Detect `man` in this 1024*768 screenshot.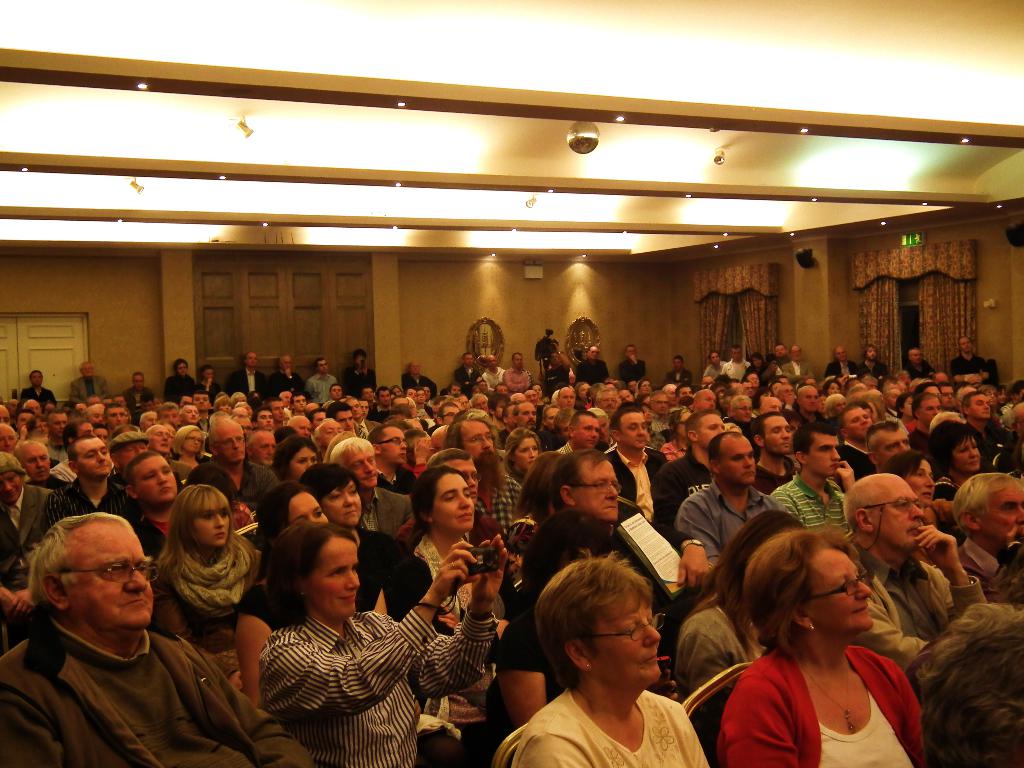
Detection: 266 361 302 391.
